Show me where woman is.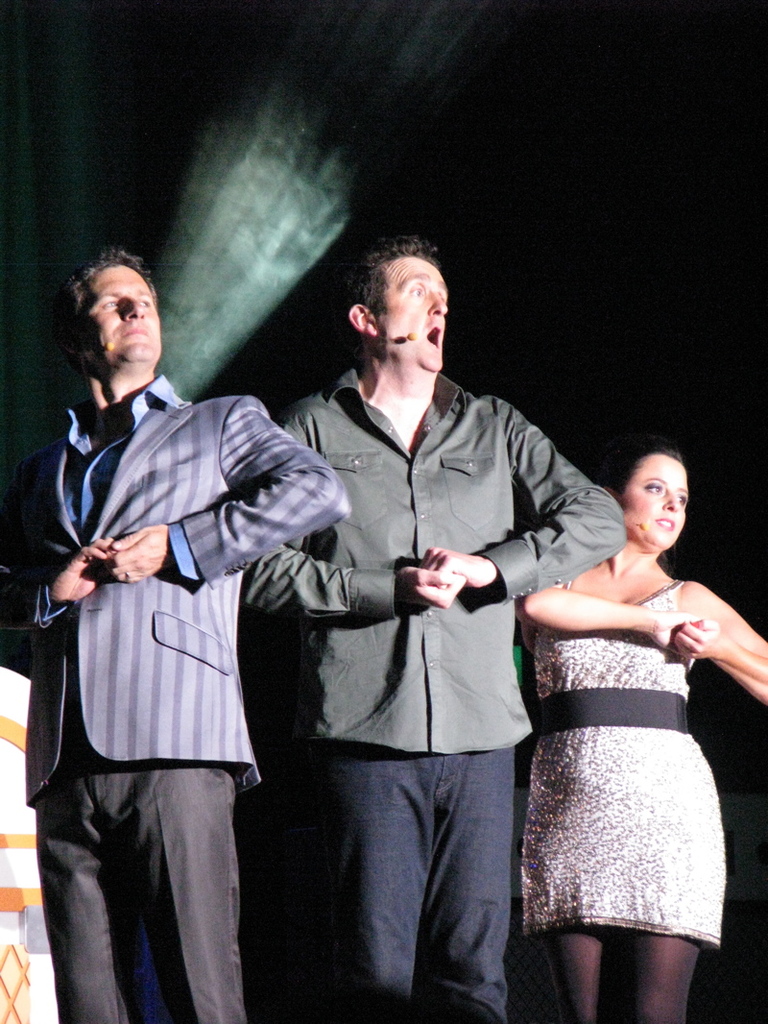
woman is at bbox=[484, 412, 767, 1023].
